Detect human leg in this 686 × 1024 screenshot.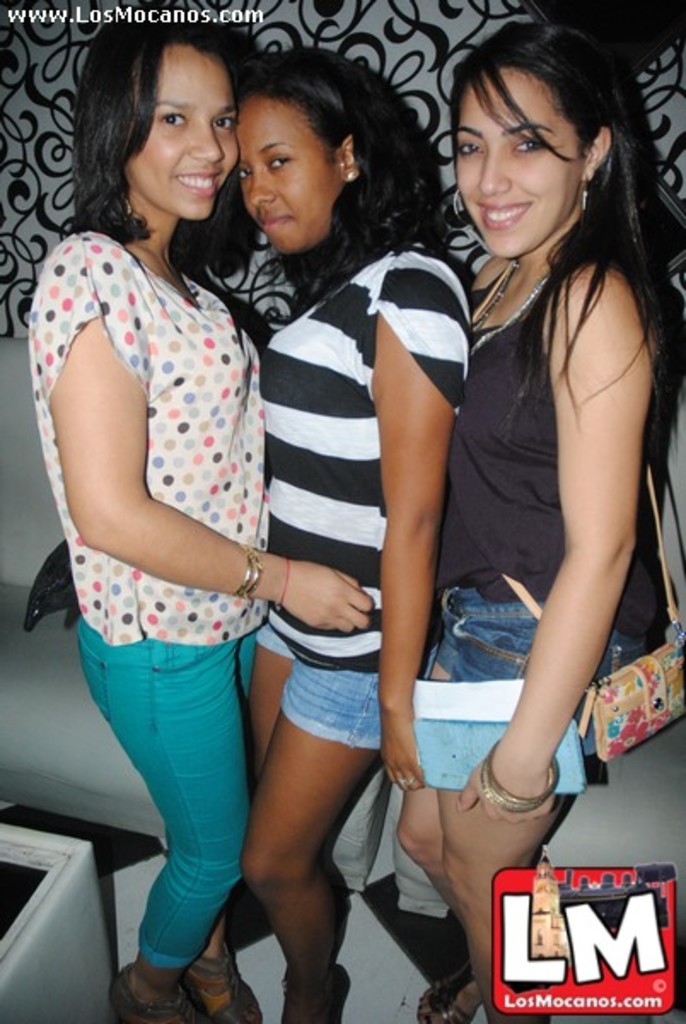
Detection: x1=246, y1=616, x2=389, y2=1022.
